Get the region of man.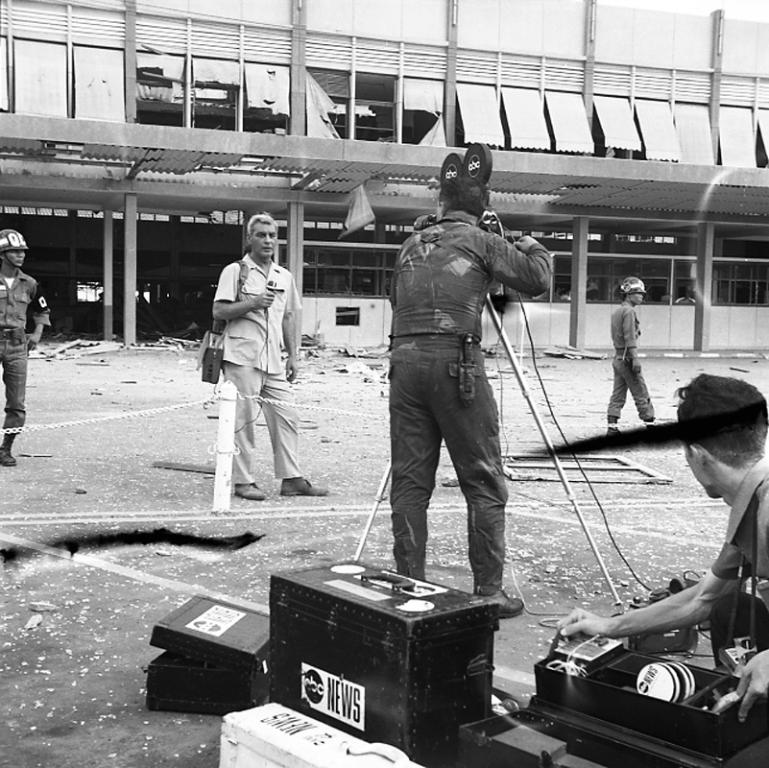
[x1=542, y1=361, x2=768, y2=737].
